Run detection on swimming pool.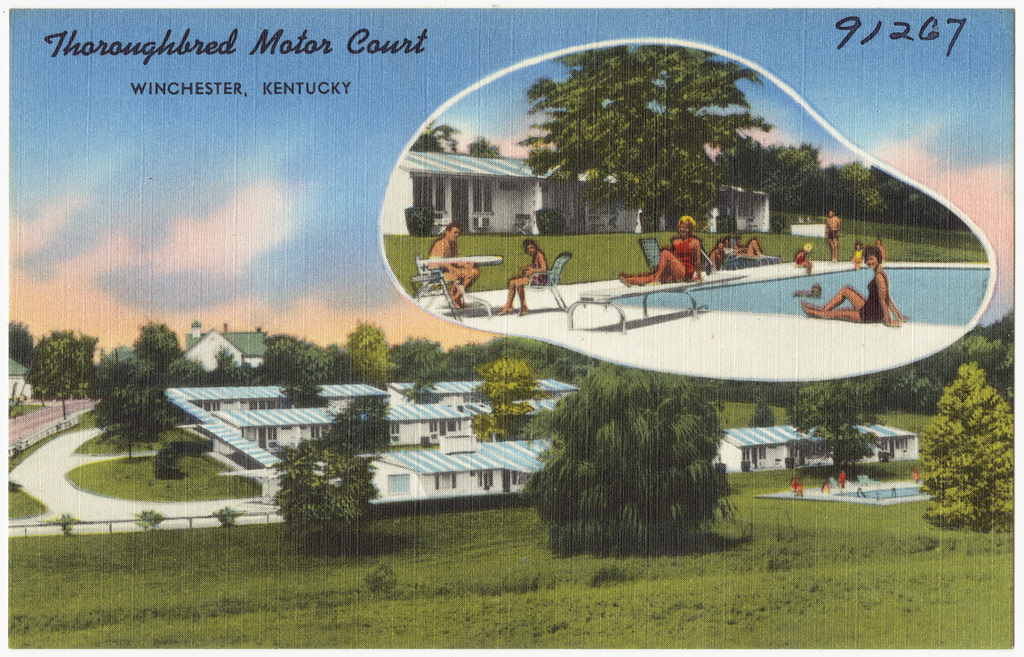
Result: locate(828, 483, 932, 503).
